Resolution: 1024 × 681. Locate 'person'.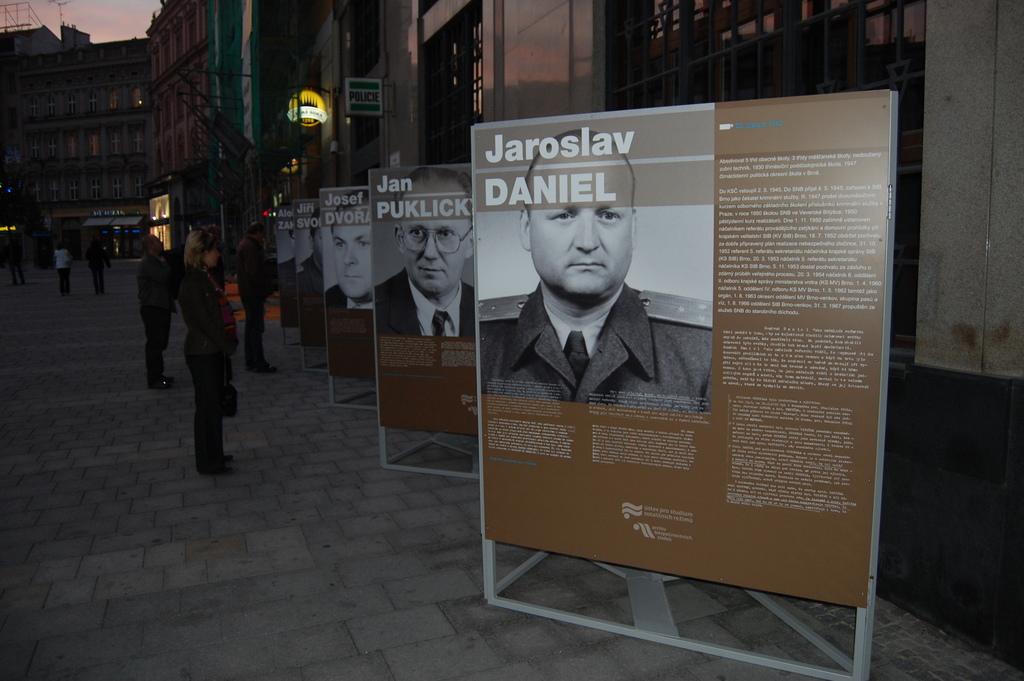
pyautogui.locateOnScreen(326, 196, 374, 310).
